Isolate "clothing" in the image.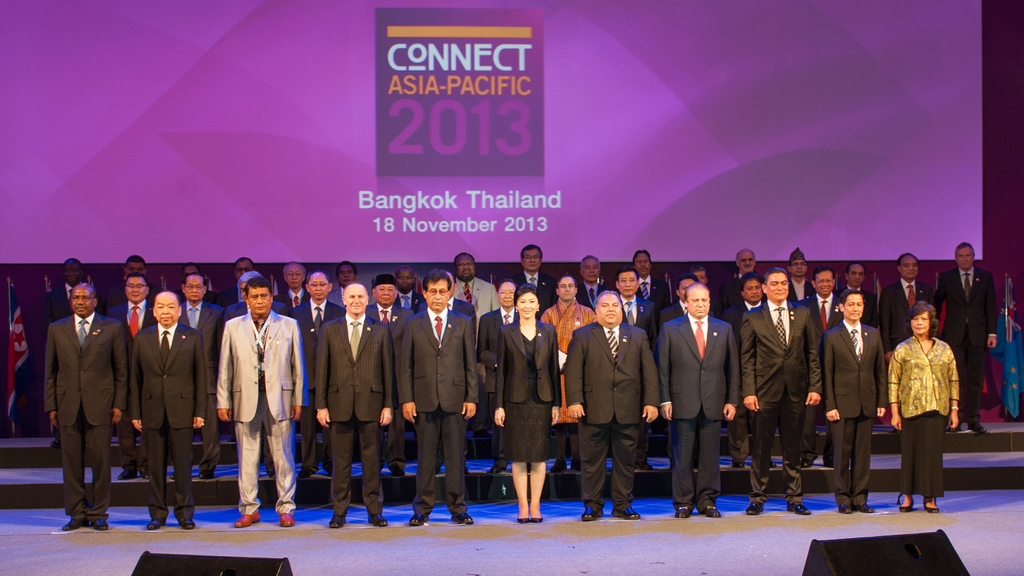
Isolated region: {"left": 809, "top": 293, "right": 839, "bottom": 335}.
